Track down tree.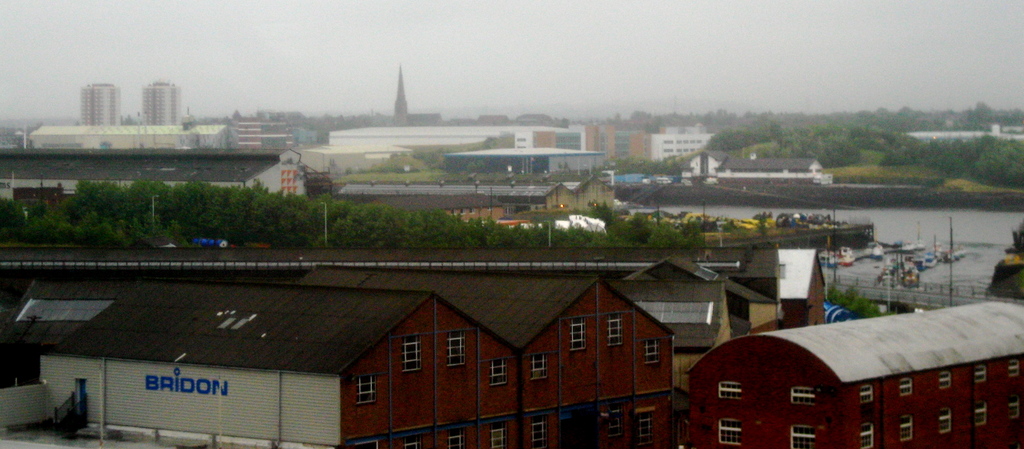
Tracked to detection(0, 191, 27, 243).
